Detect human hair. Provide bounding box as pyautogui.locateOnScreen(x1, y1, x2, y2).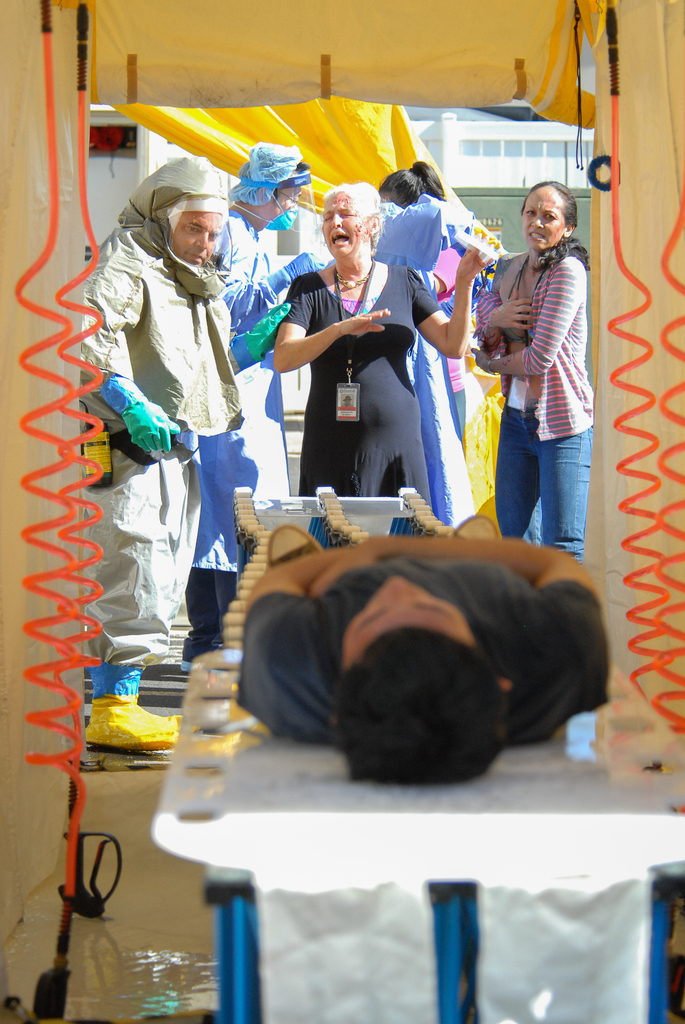
pyautogui.locateOnScreen(337, 624, 507, 783).
